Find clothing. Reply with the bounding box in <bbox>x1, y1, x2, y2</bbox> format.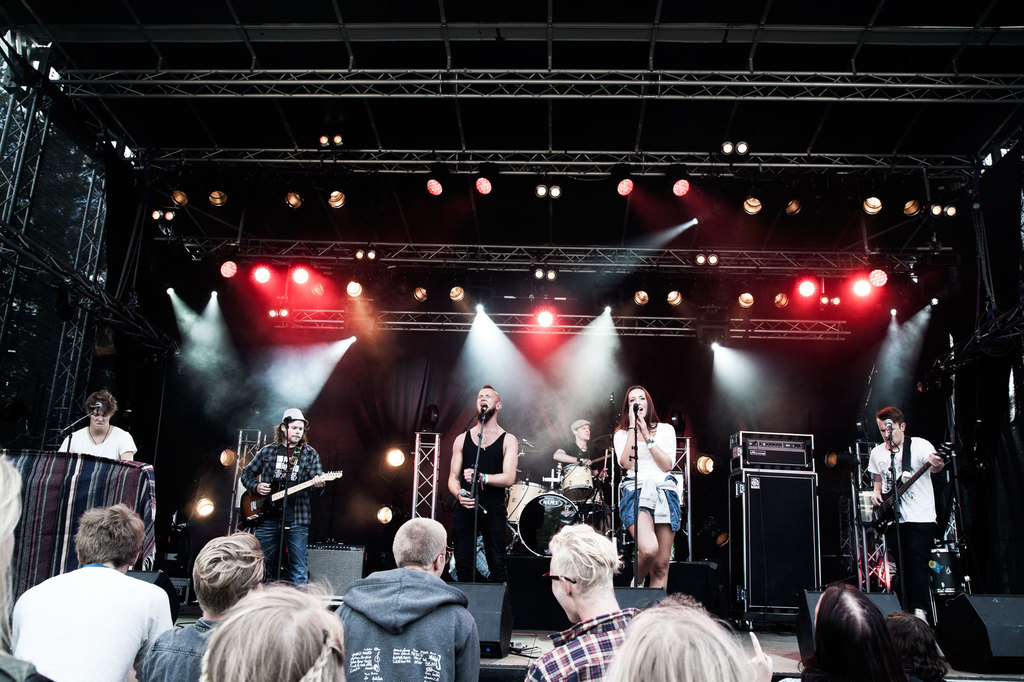
<bbox>452, 426, 509, 571</bbox>.
